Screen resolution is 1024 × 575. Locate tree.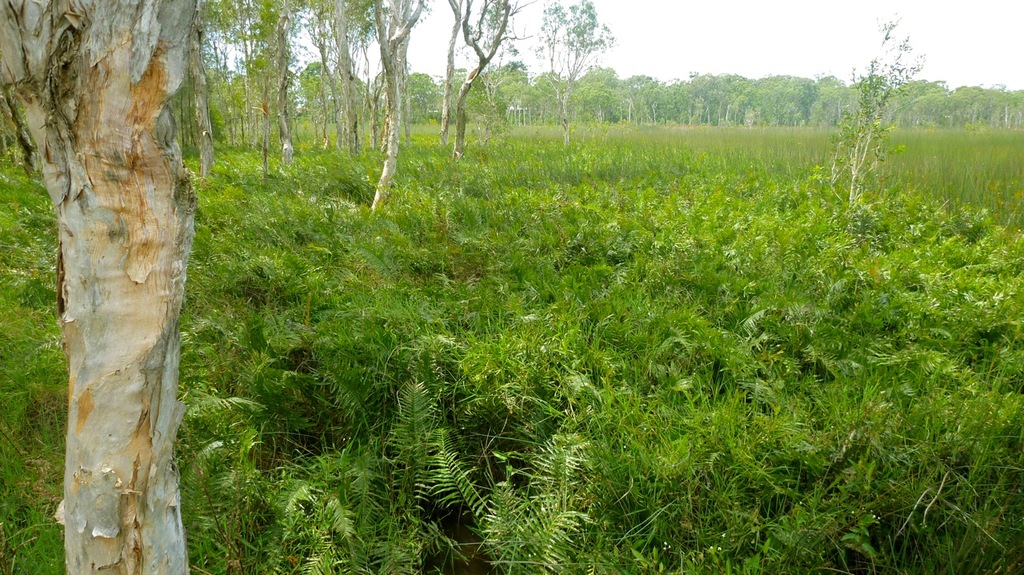
<box>826,13,922,218</box>.
